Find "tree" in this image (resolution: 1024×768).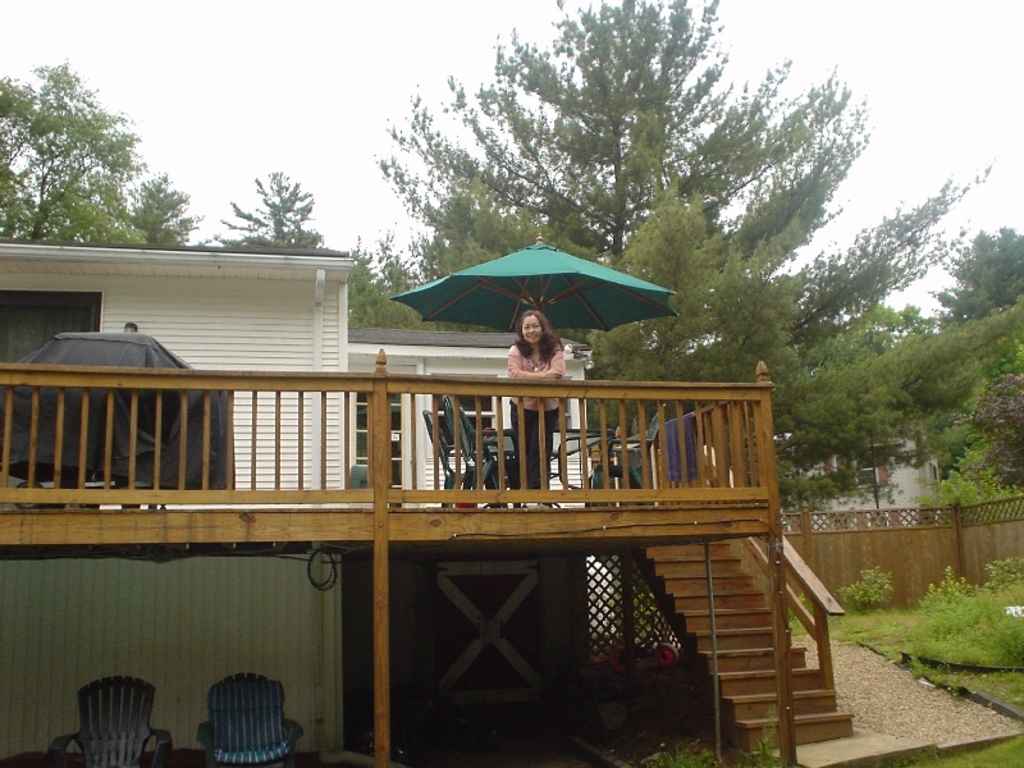
crop(343, 266, 426, 335).
